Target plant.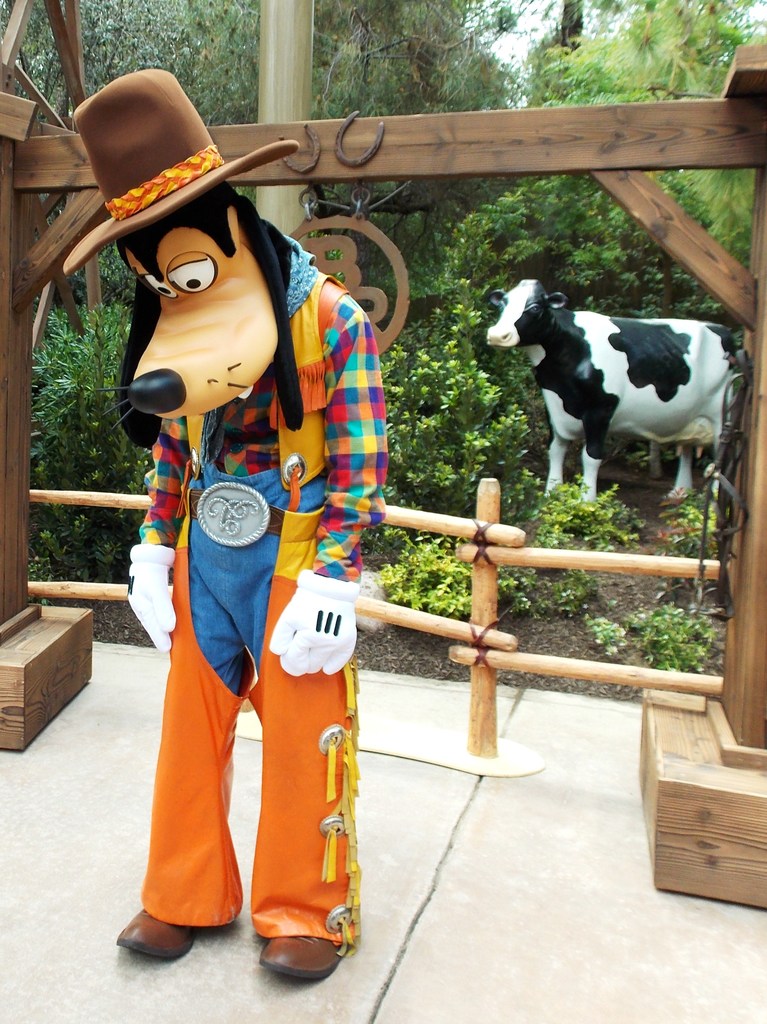
Target region: {"left": 351, "top": 316, "right": 547, "bottom": 562}.
